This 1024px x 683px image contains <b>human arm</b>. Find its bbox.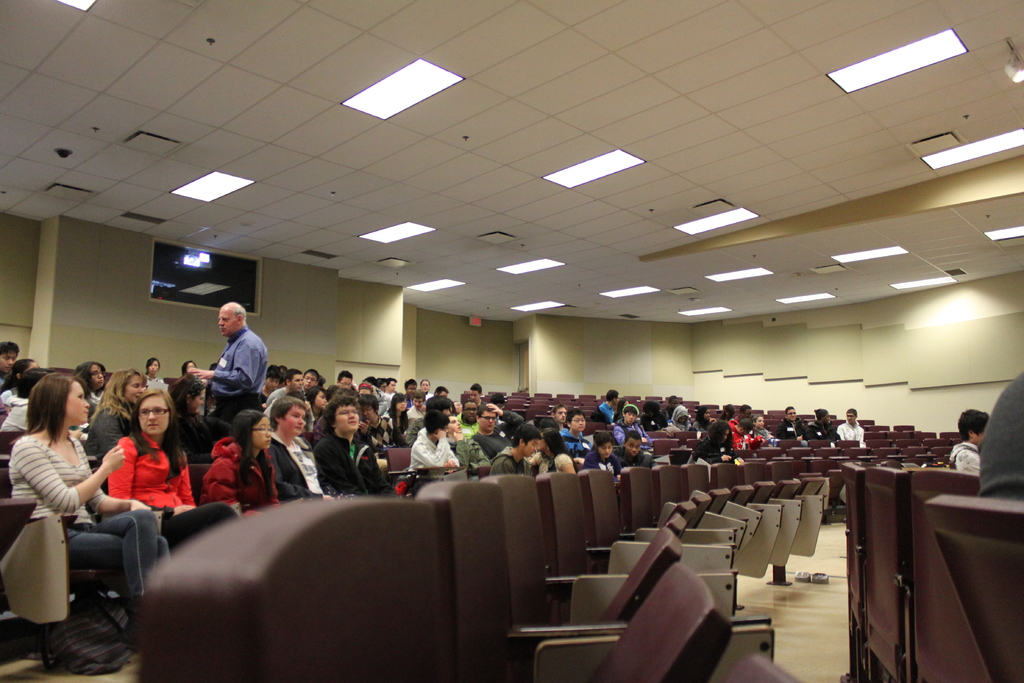
[390, 422, 410, 448].
